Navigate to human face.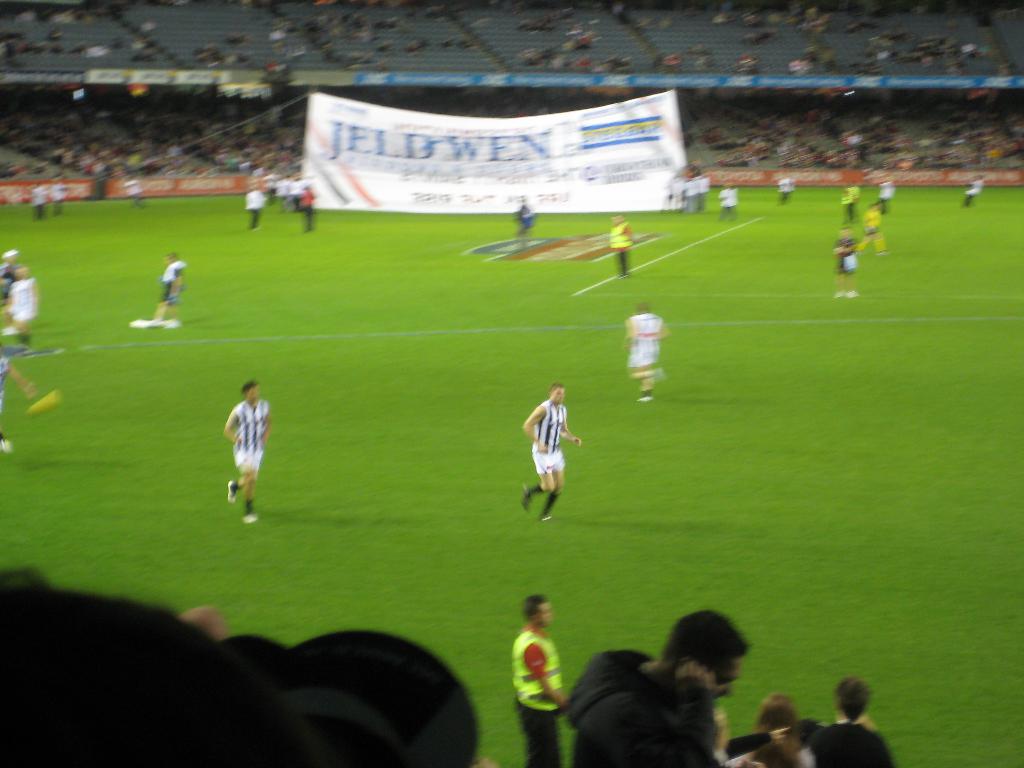
Navigation target: box=[536, 604, 551, 627].
